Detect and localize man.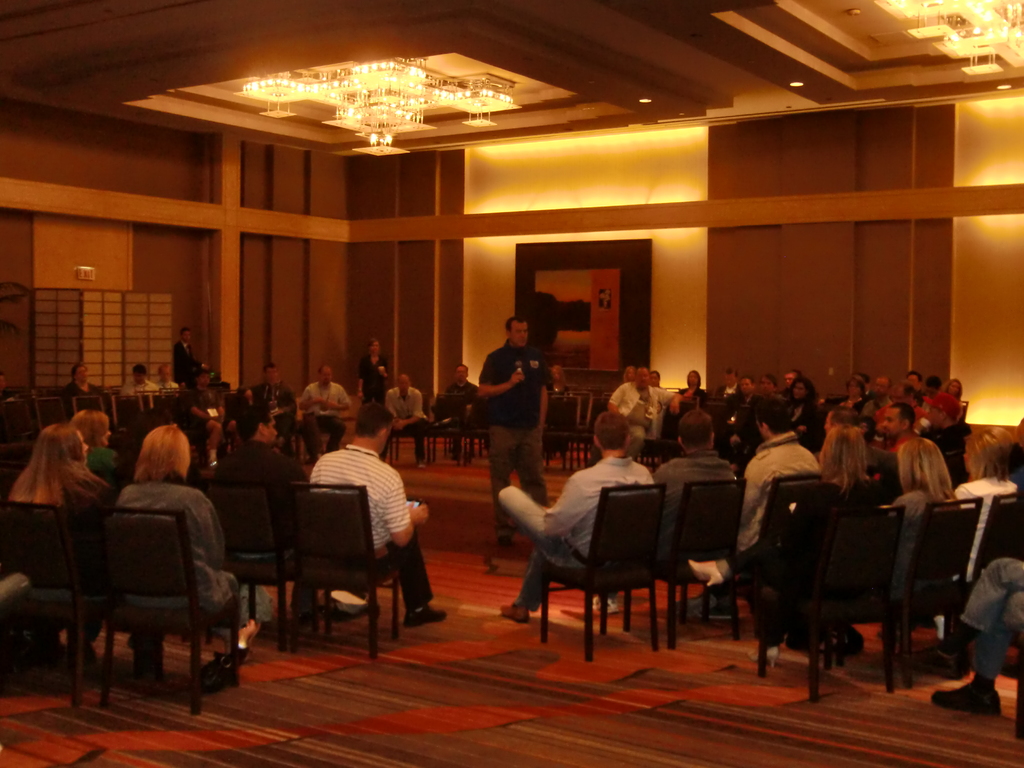
Localized at bbox=[582, 368, 684, 468].
